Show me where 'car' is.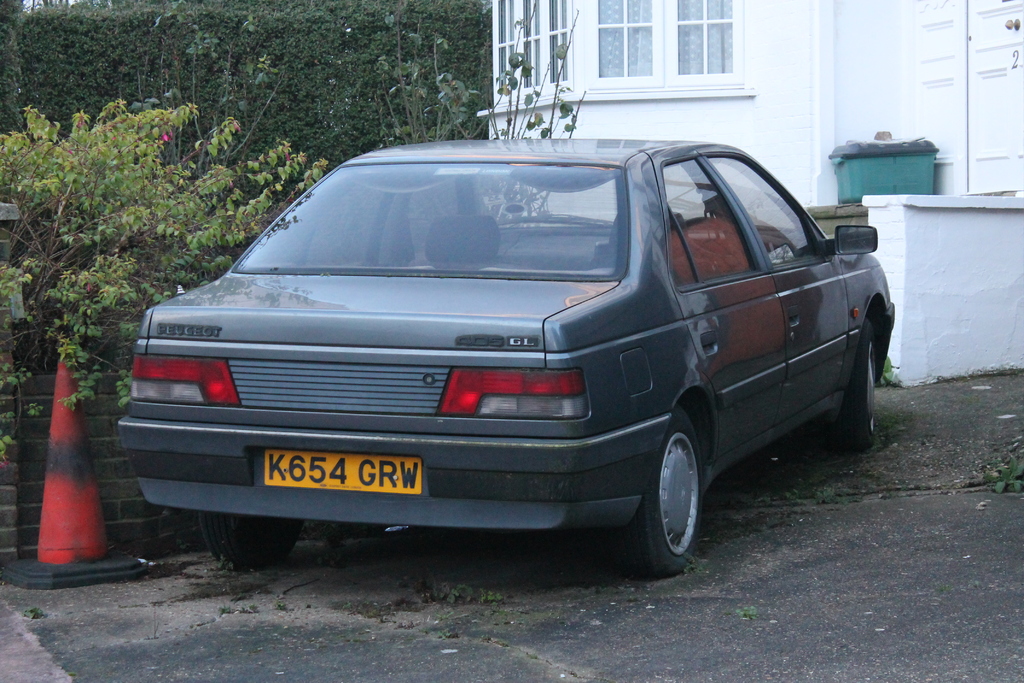
'car' is at left=111, top=131, right=897, bottom=577.
